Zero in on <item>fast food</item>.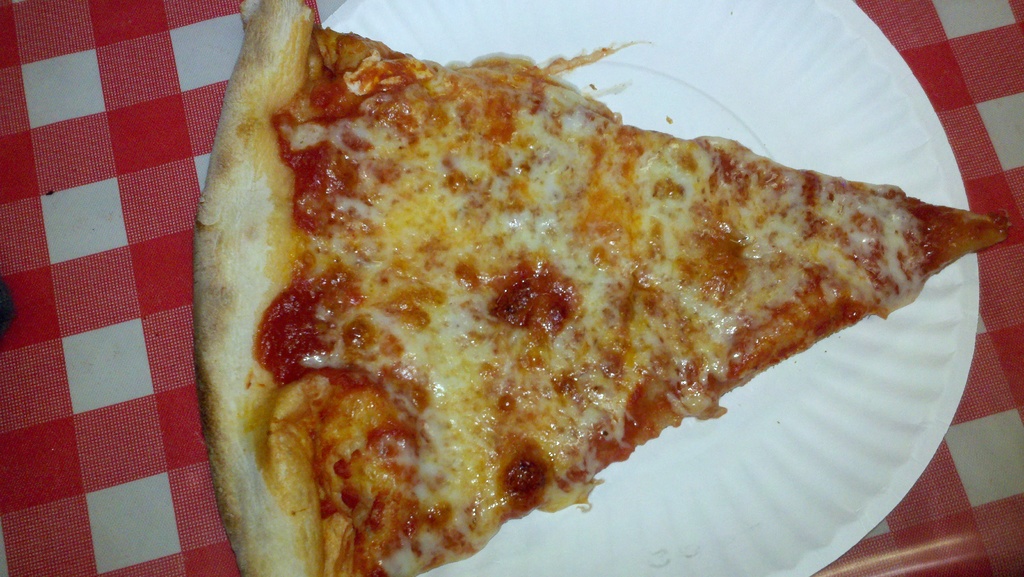
Zeroed in: detection(189, 0, 955, 565).
